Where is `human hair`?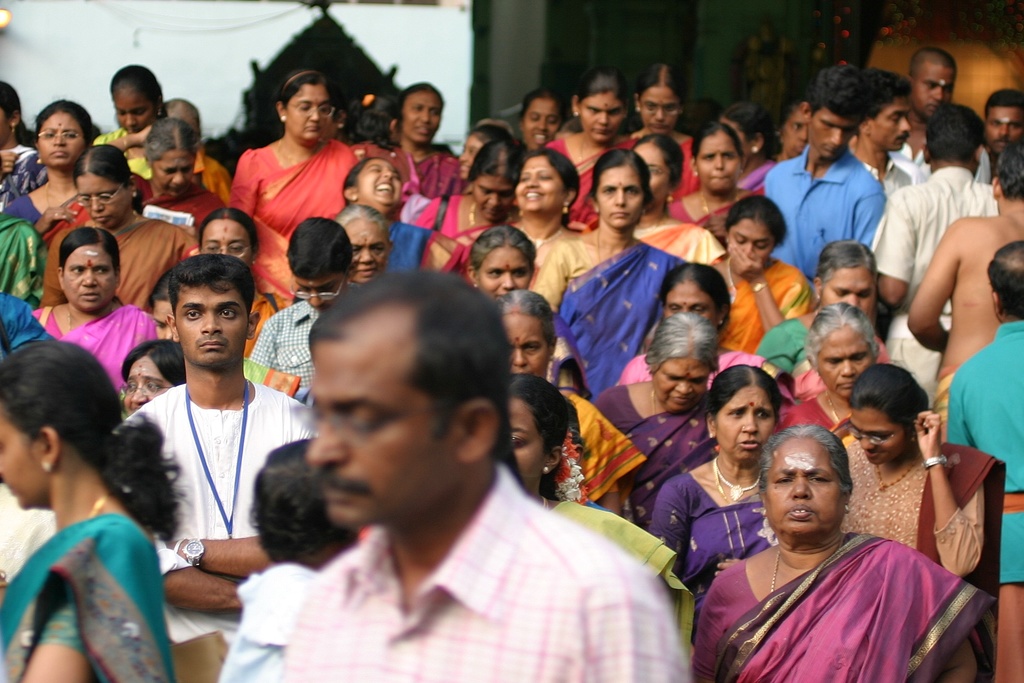
x1=109 y1=61 x2=163 y2=97.
